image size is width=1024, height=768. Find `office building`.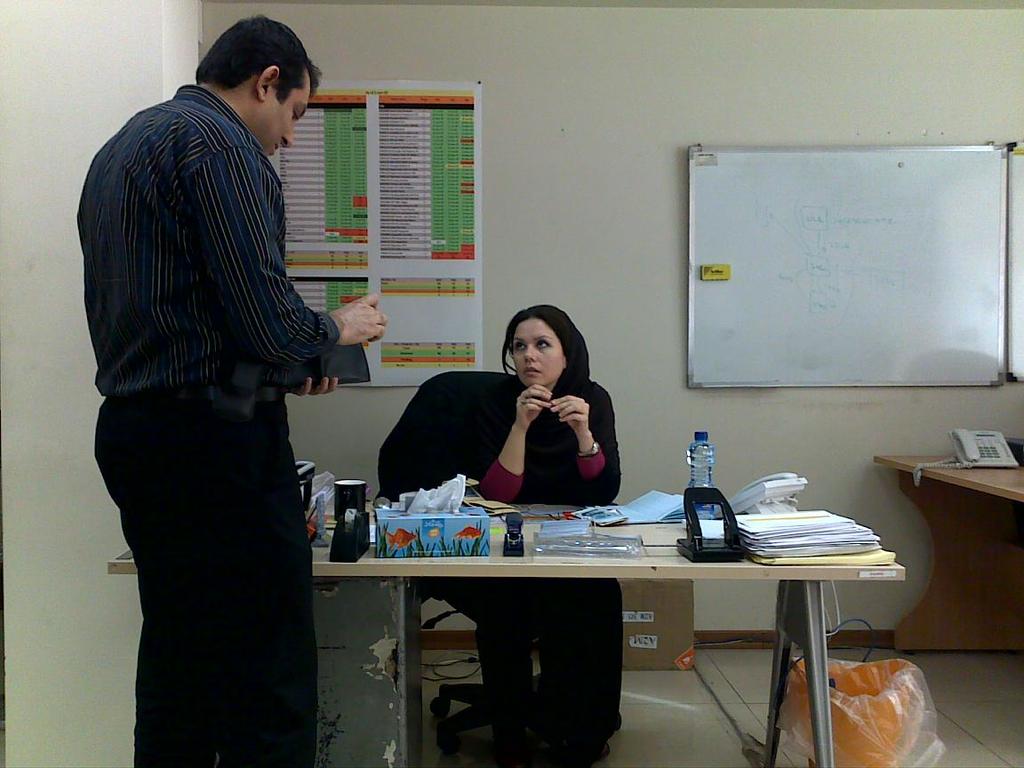
select_region(98, 50, 1006, 748).
